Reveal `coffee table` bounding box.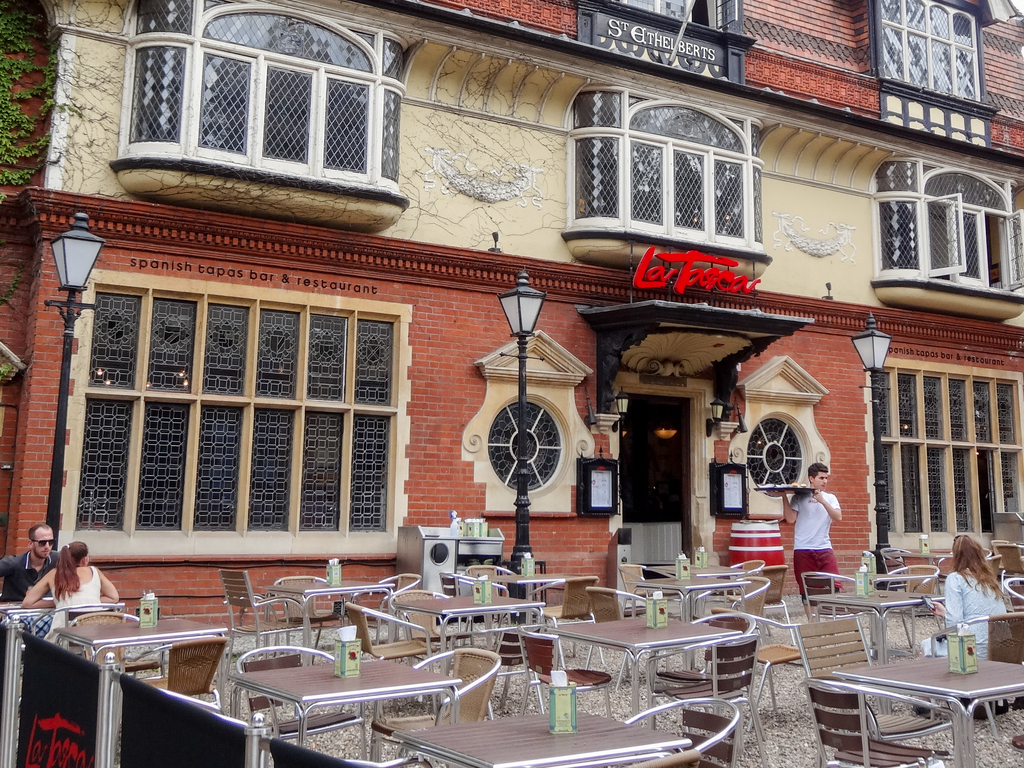
Revealed: (left=247, top=575, right=403, bottom=626).
